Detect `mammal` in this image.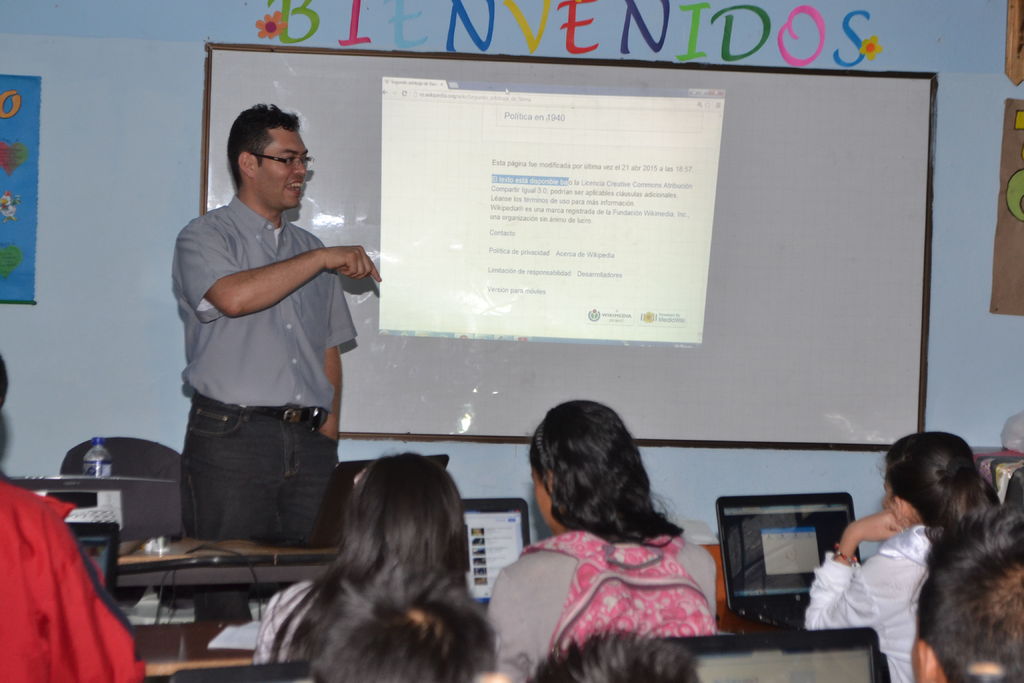
Detection: <region>169, 103, 383, 620</region>.
